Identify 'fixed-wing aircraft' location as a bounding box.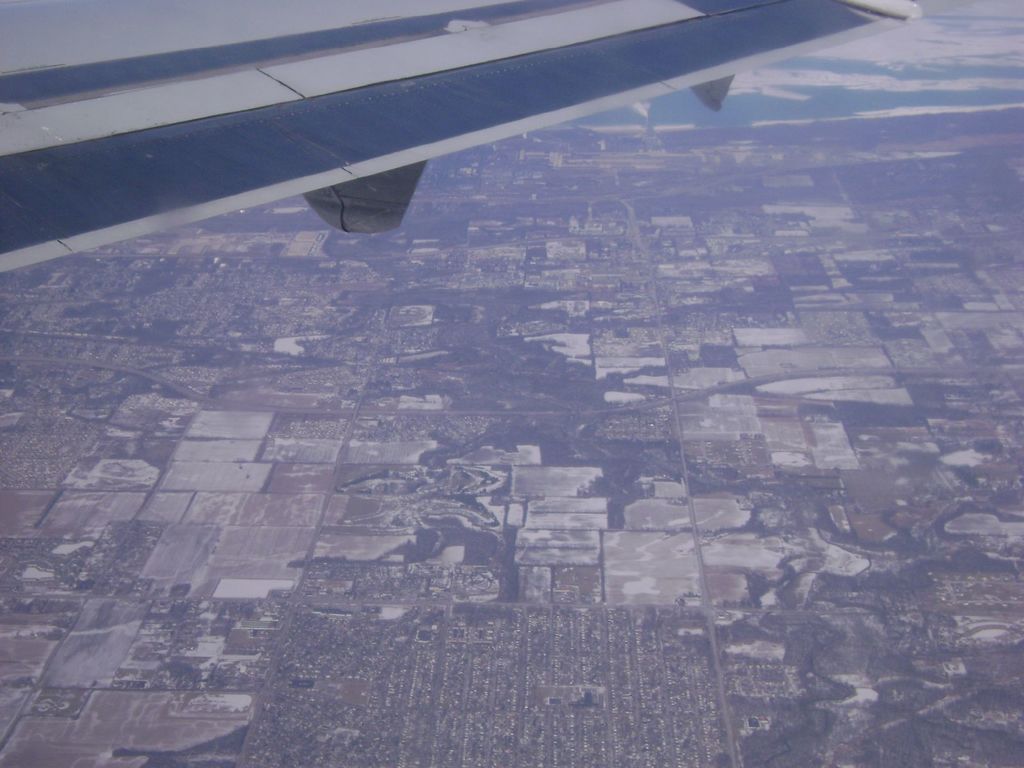
x1=1 y1=0 x2=932 y2=275.
